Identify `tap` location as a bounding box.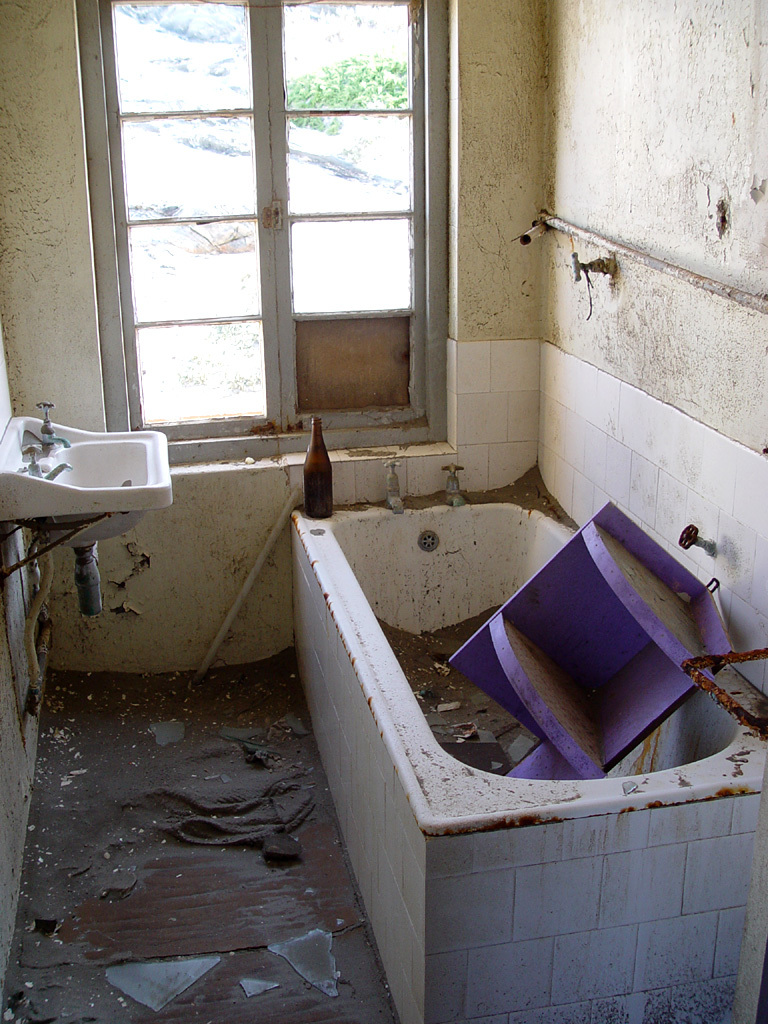
box(380, 455, 405, 517).
